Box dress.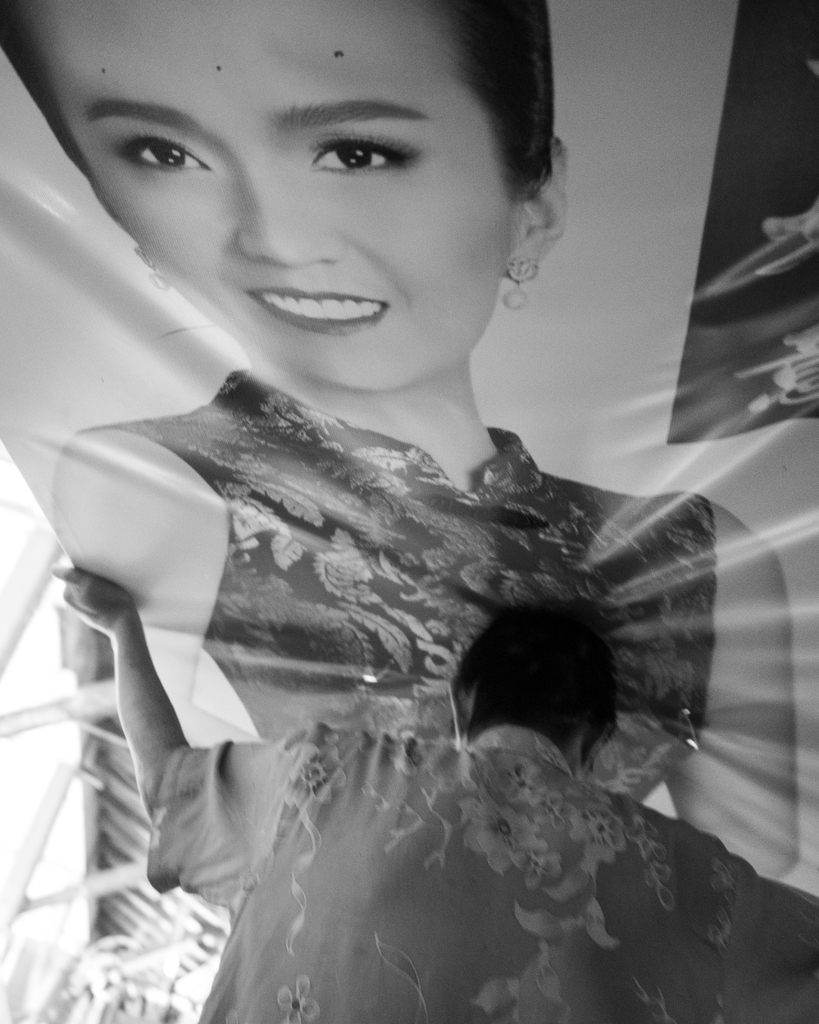
l=87, t=366, r=720, b=797.
